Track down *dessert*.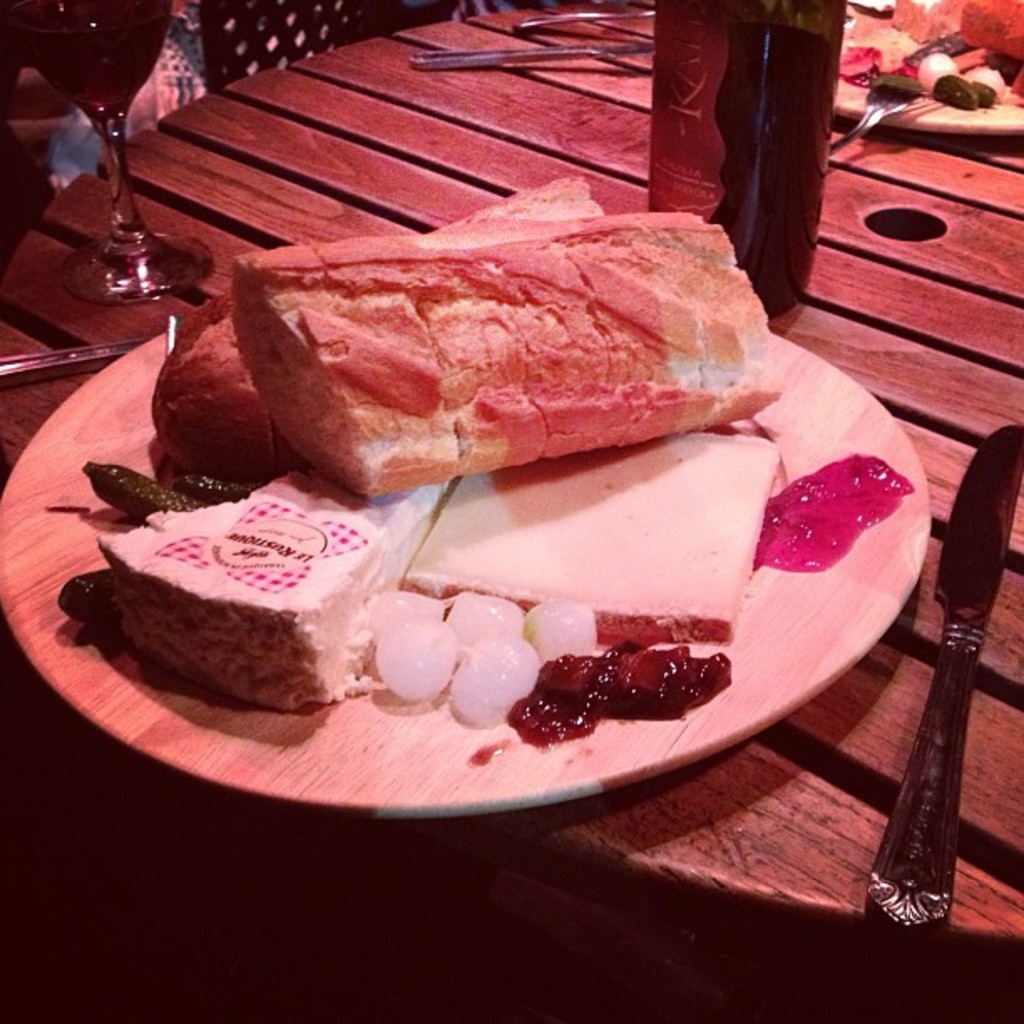
Tracked to <bbox>146, 181, 609, 495</bbox>.
